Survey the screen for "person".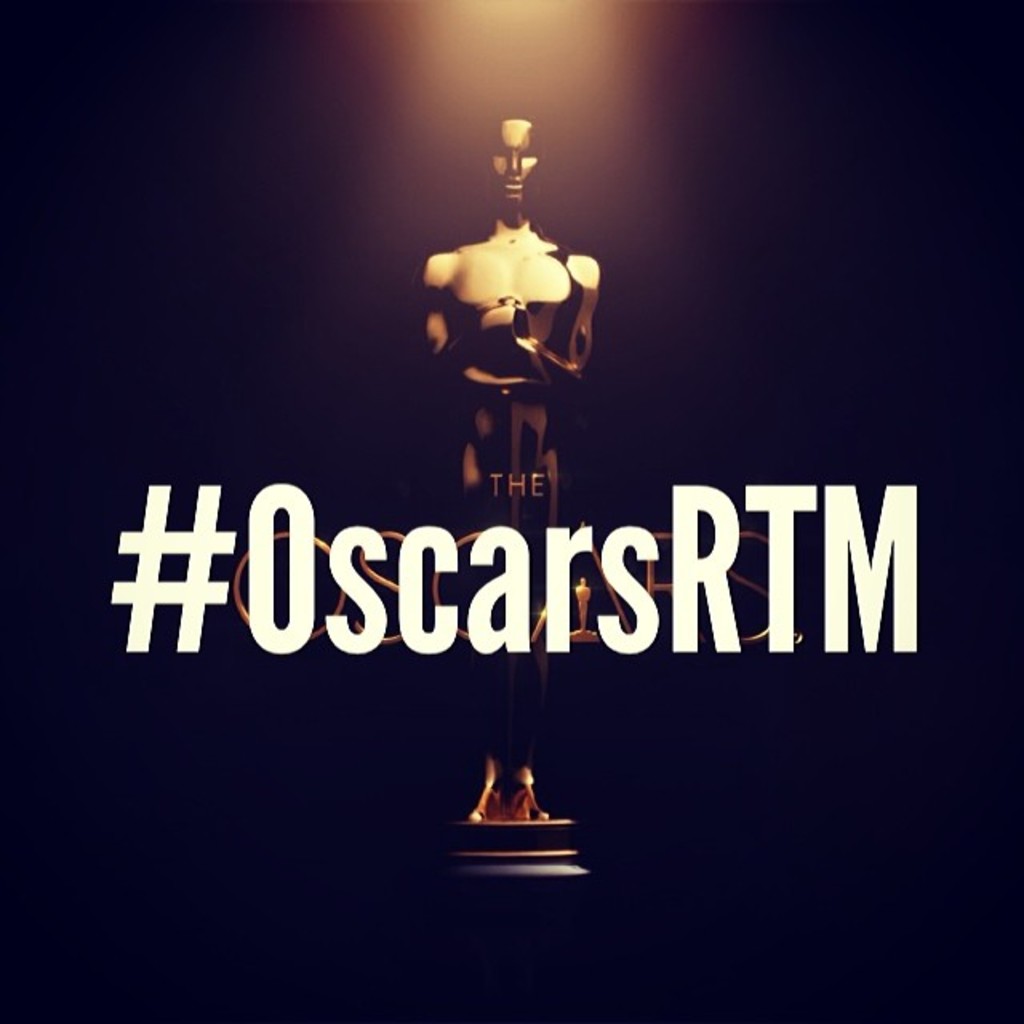
Survey found: BBox(422, 115, 600, 824).
